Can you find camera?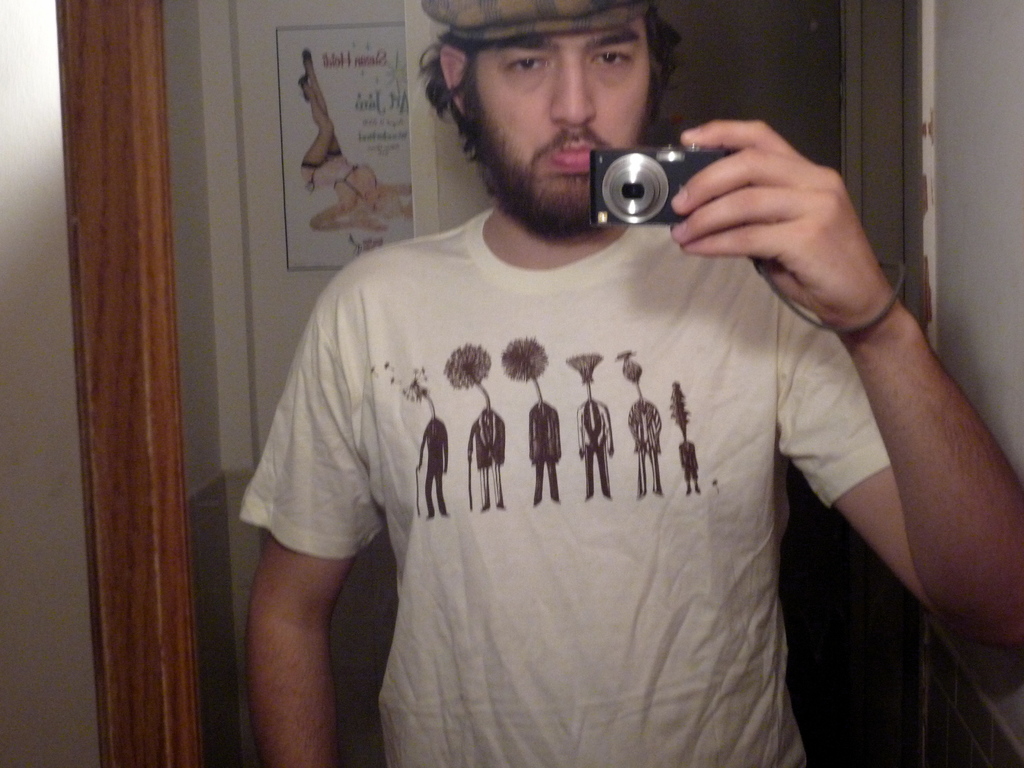
Yes, bounding box: BBox(586, 134, 737, 223).
